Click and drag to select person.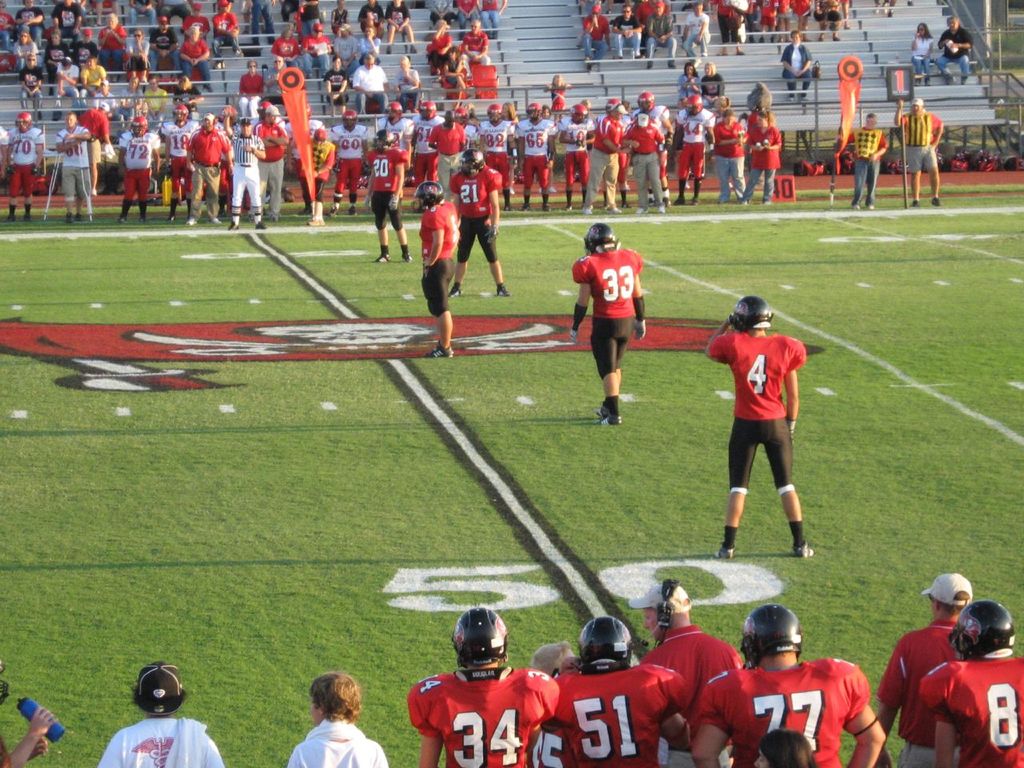
Selection: left=324, top=57, right=355, bottom=105.
